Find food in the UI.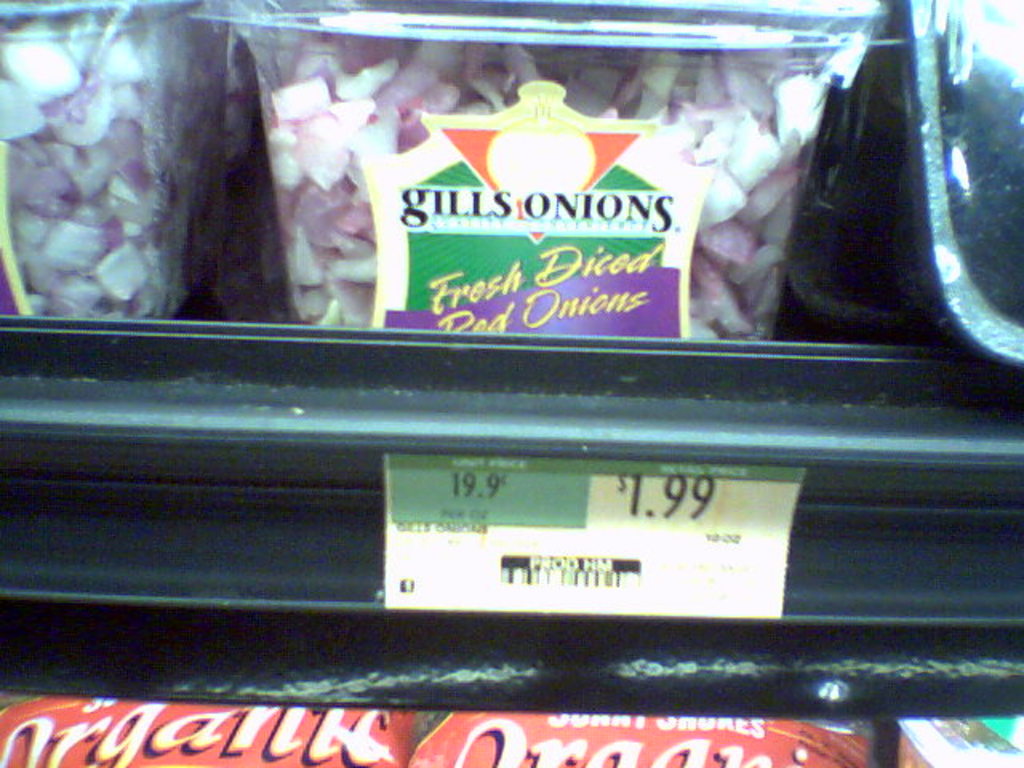
UI element at [272,38,795,339].
